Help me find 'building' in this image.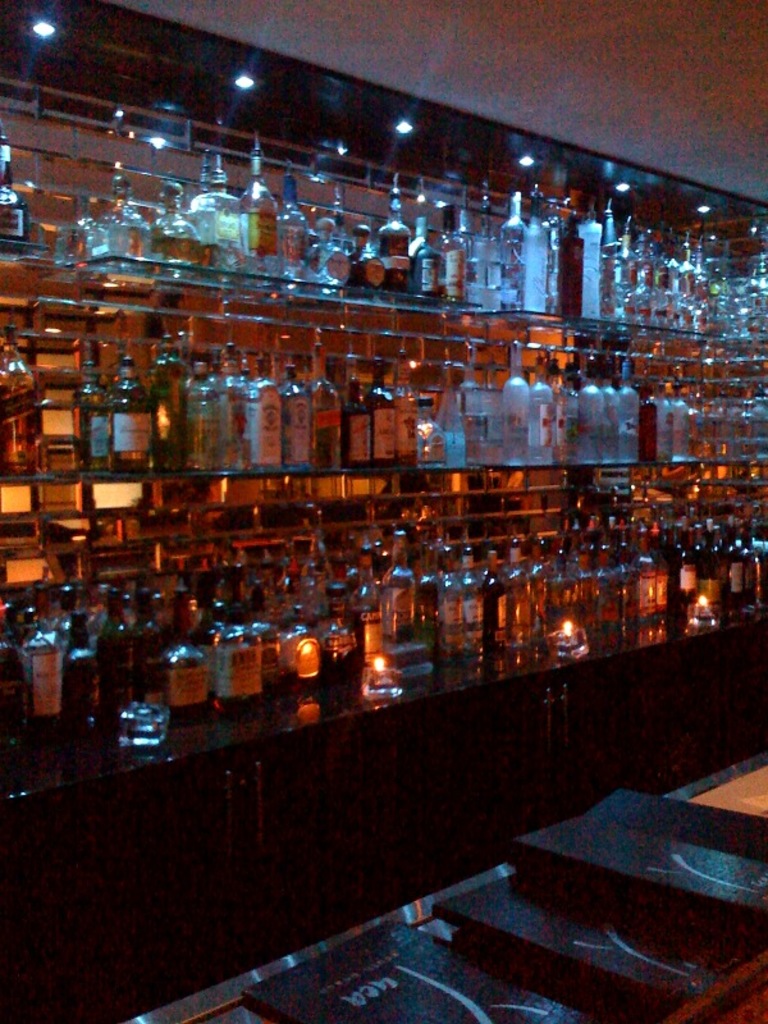
Found it: x1=0 y1=3 x2=767 y2=1021.
